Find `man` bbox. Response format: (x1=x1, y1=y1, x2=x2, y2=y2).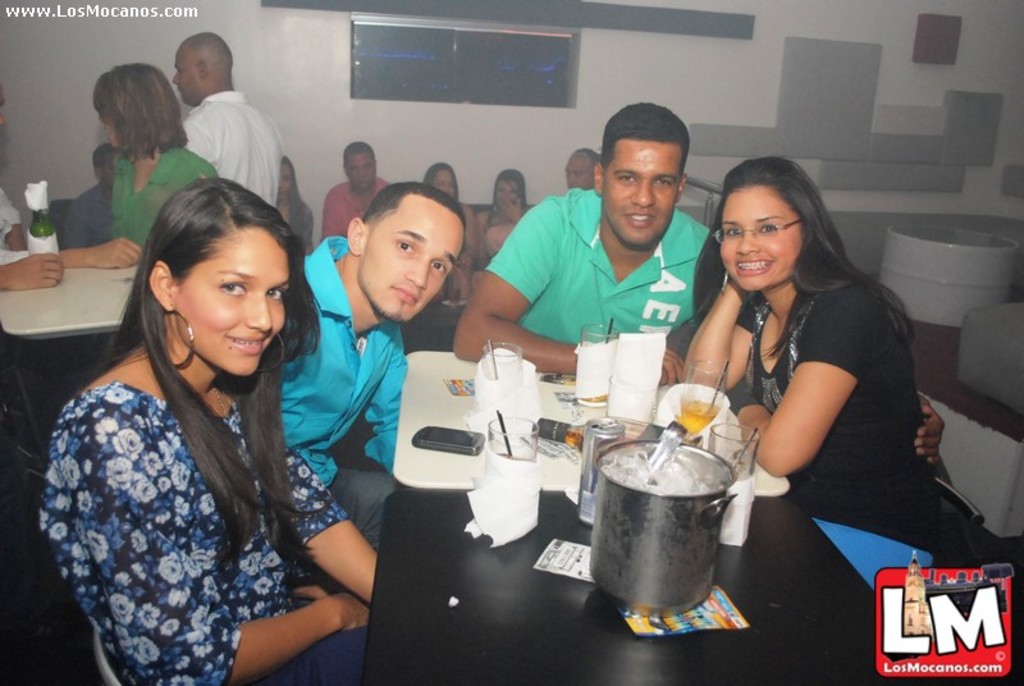
(x1=456, y1=96, x2=946, y2=467).
